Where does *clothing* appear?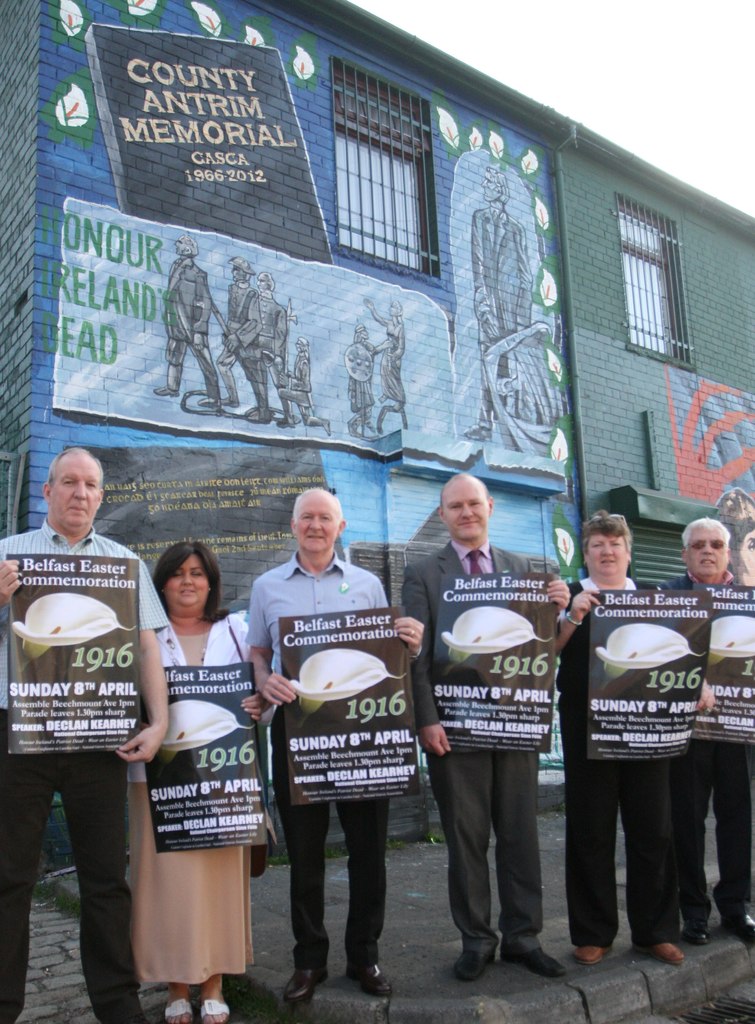
Appears at bbox(219, 278, 255, 403).
